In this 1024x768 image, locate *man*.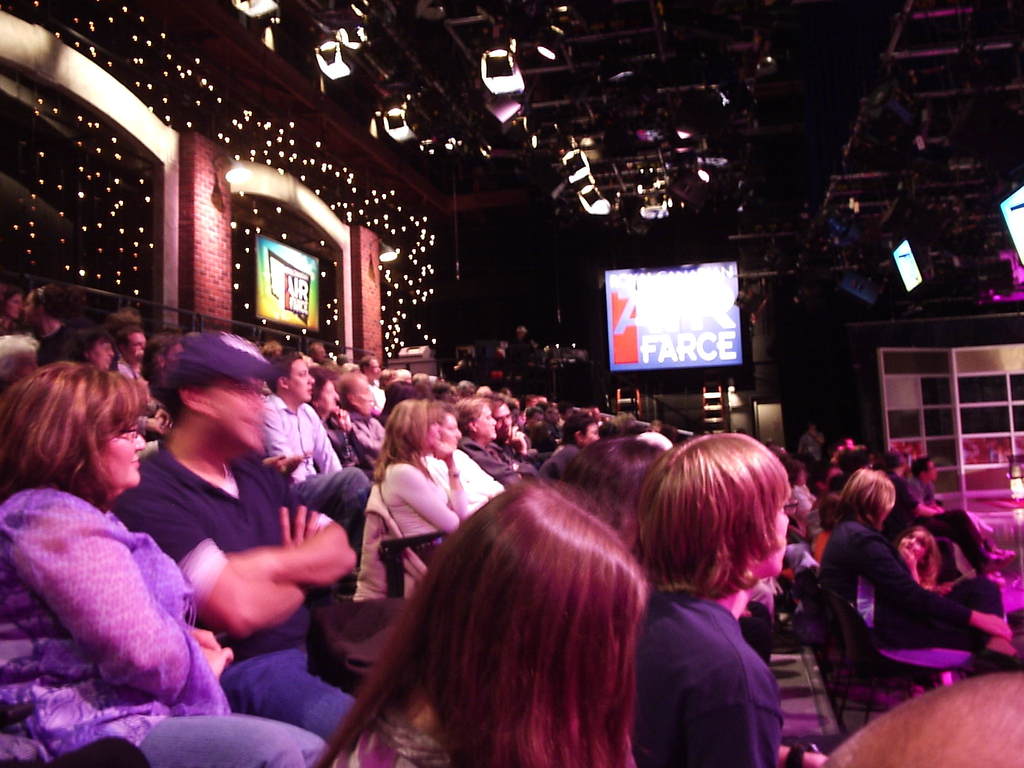
Bounding box: left=426, top=414, right=508, bottom=518.
